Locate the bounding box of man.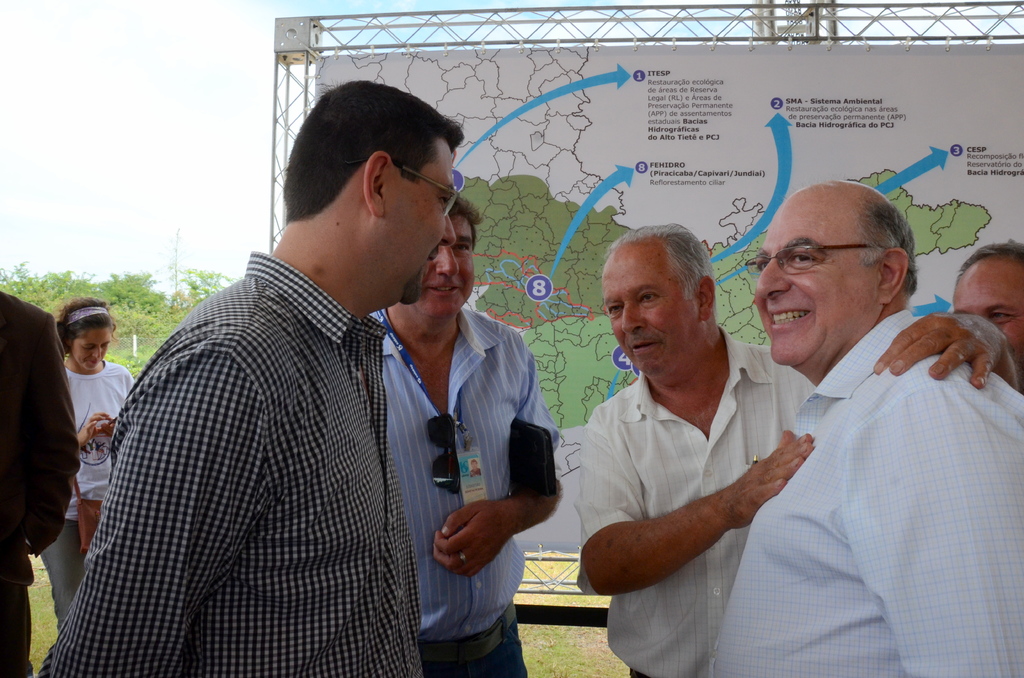
Bounding box: detection(951, 236, 1023, 369).
